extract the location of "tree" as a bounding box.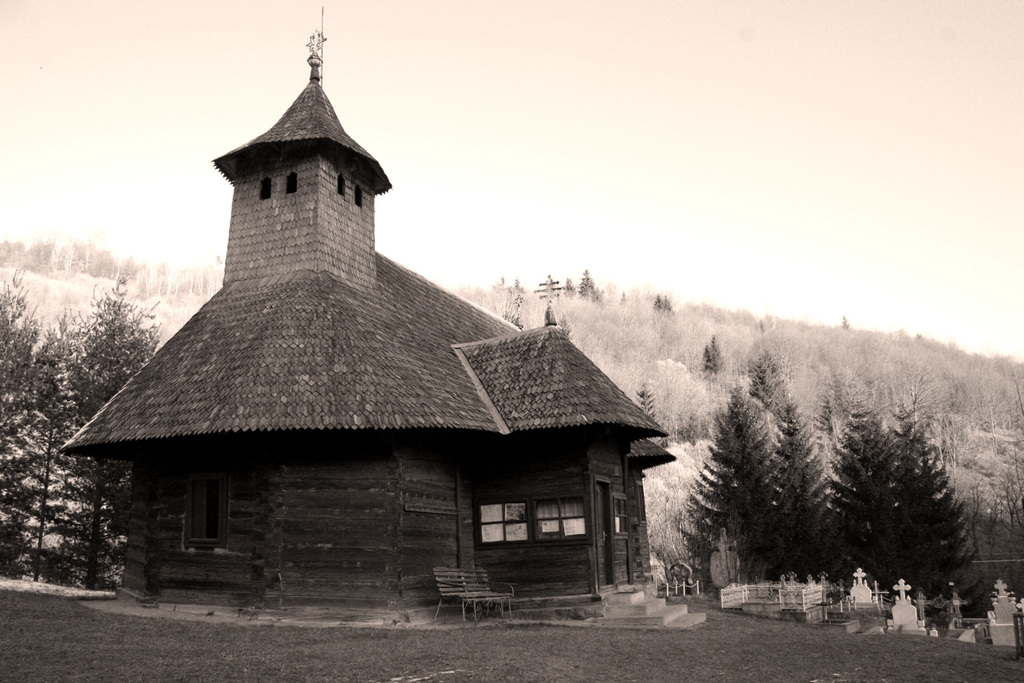
crop(651, 288, 677, 319).
